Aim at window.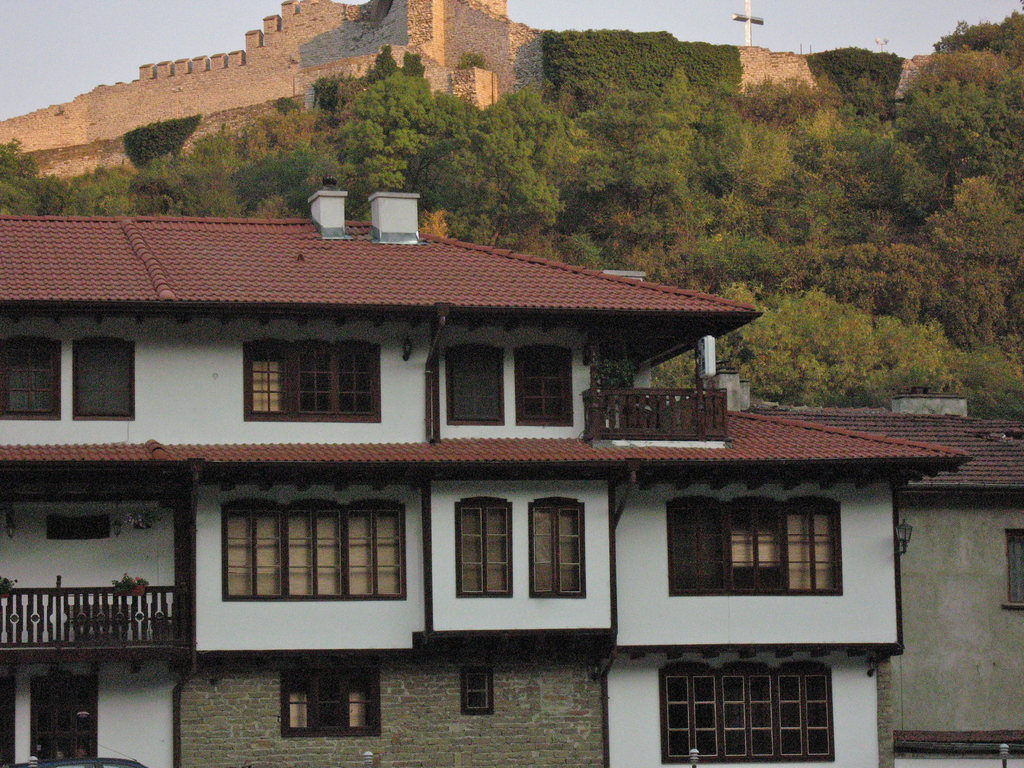
Aimed at crop(454, 495, 514, 598).
